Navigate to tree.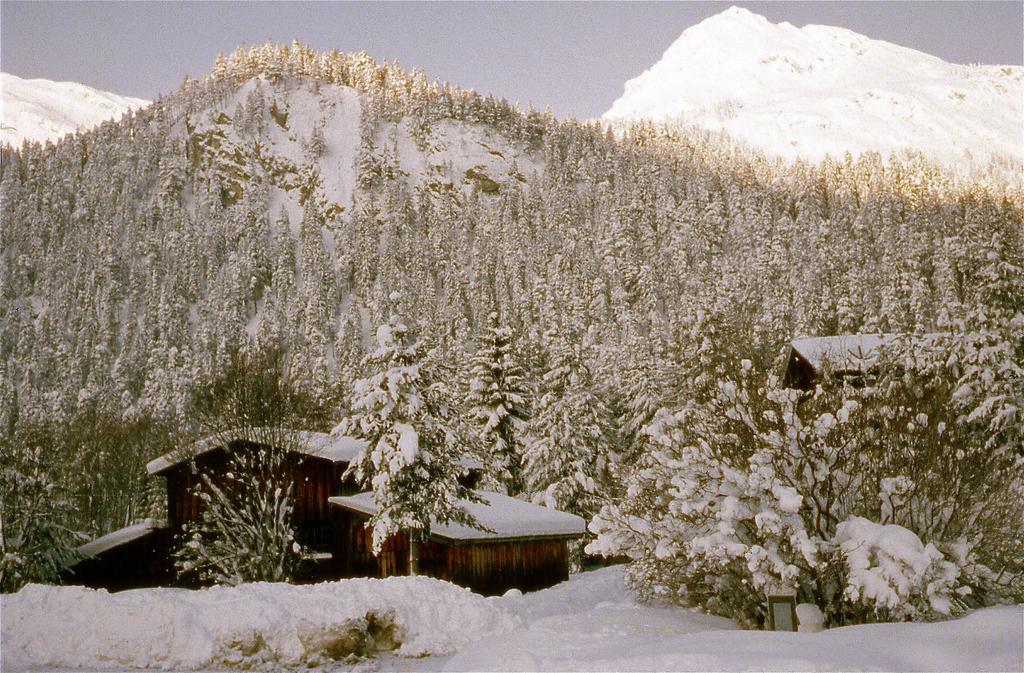
Navigation target: [x1=0, y1=449, x2=97, y2=586].
